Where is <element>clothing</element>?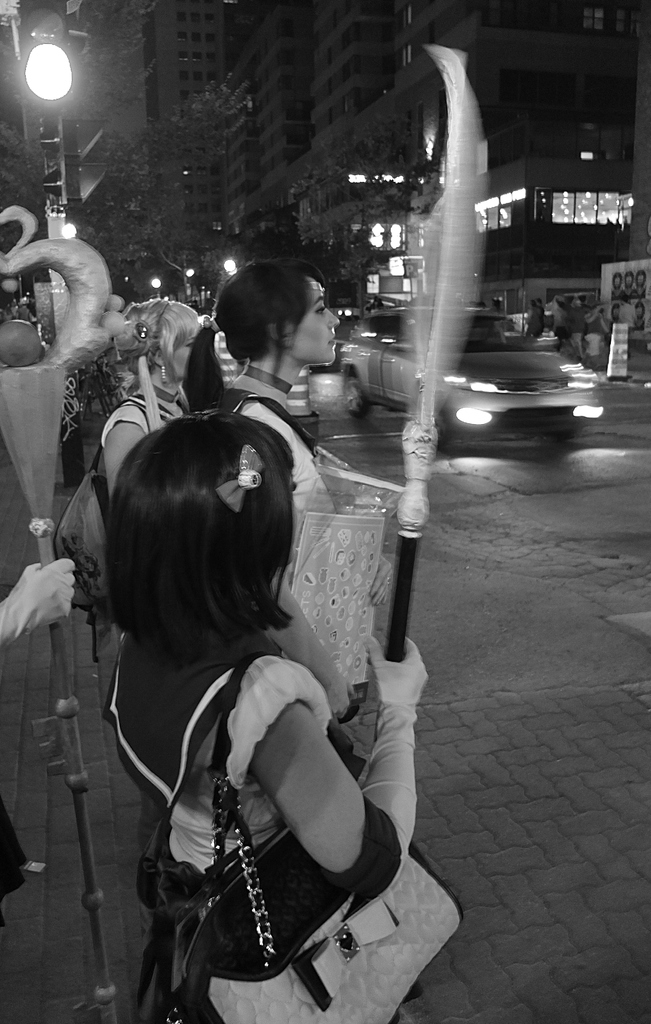
[231, 369, 331, 498].
